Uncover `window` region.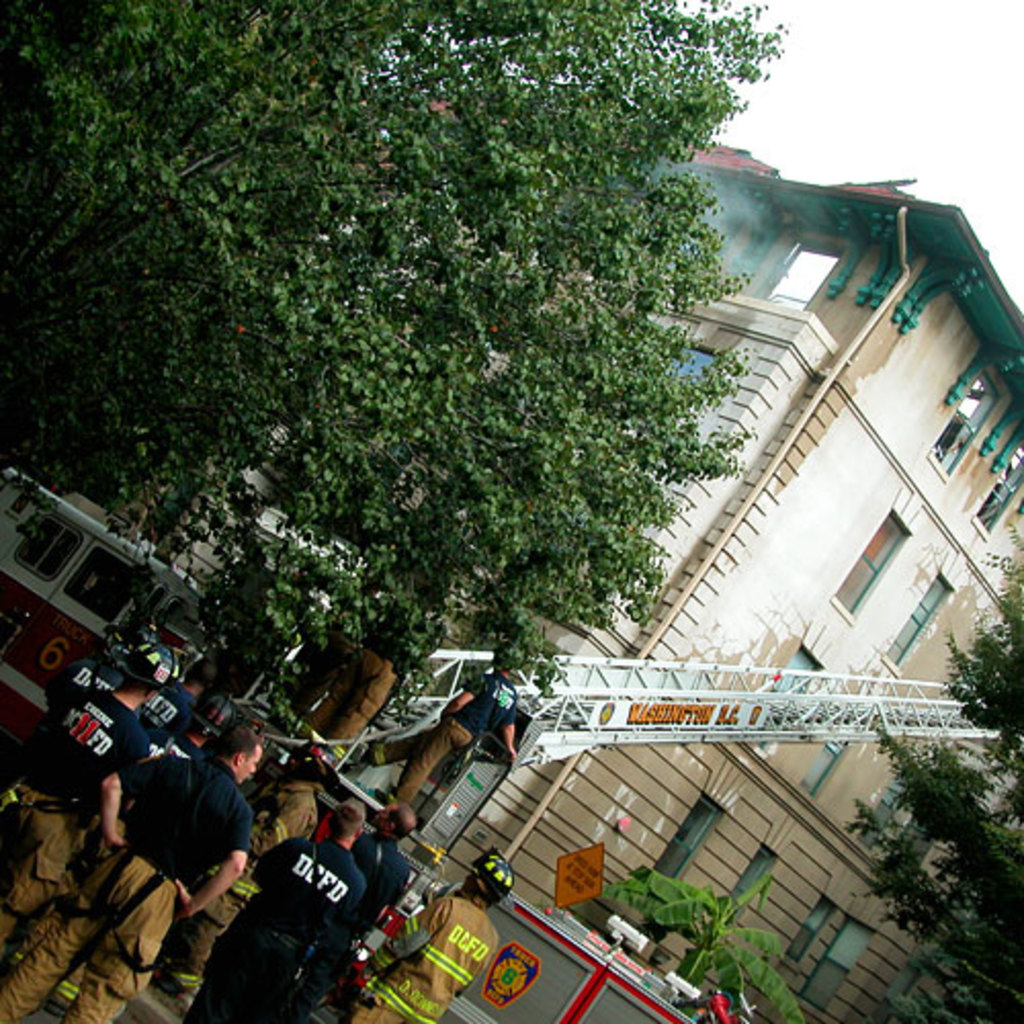
Uncovered: [741, 641, 815, 758].
